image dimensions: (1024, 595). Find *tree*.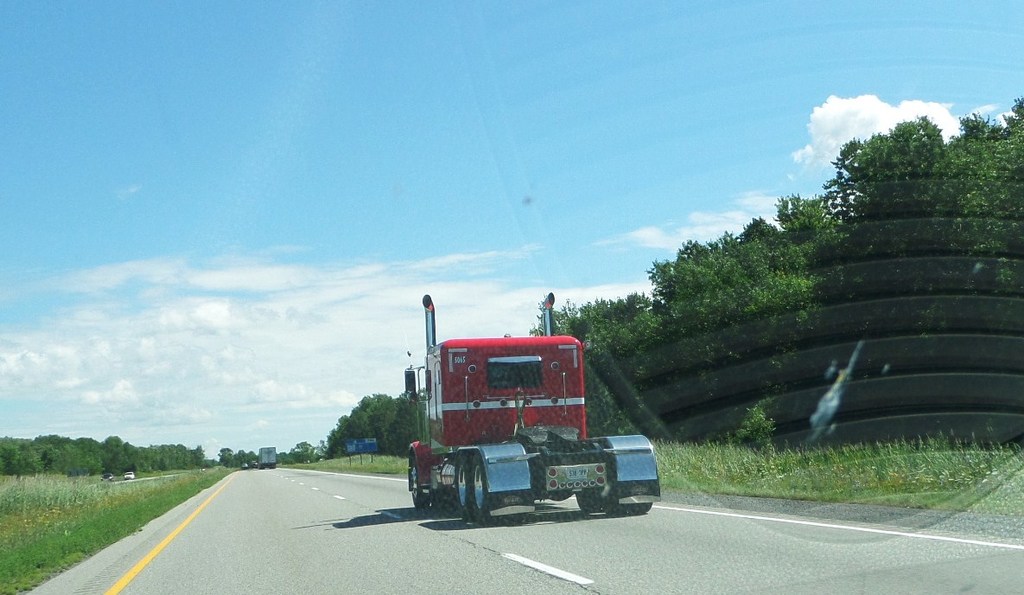
detection(807, 111, 957, 256).
